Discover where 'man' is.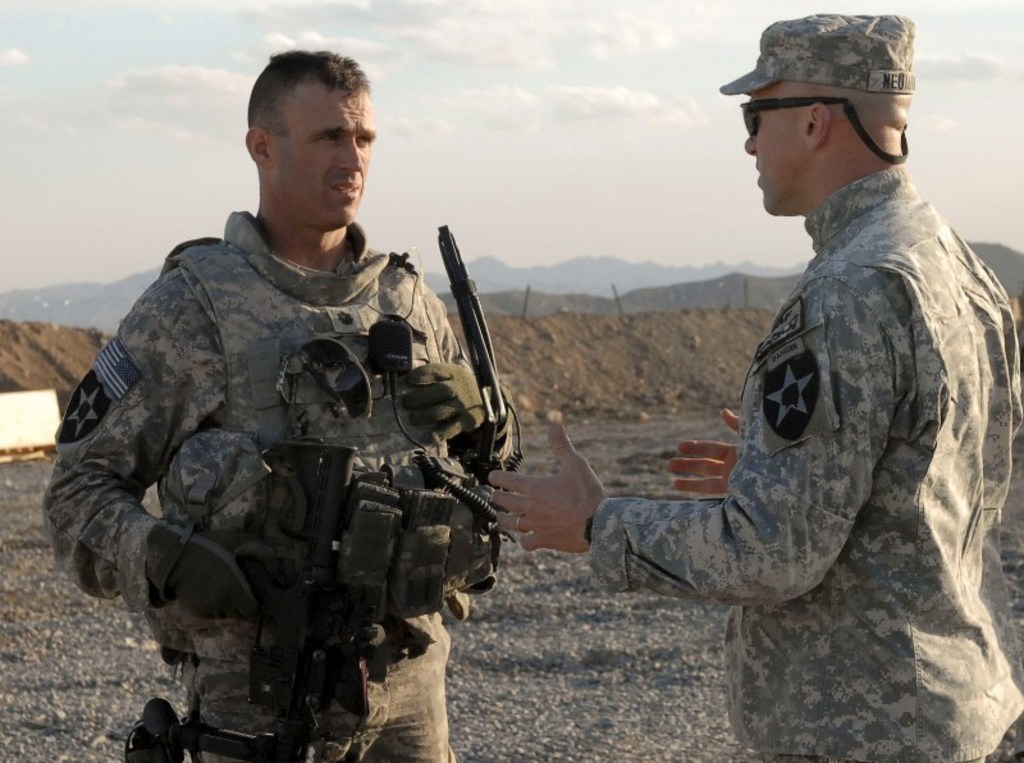
Discovered at x1=76, y1=60, x2=547, y2=757.
